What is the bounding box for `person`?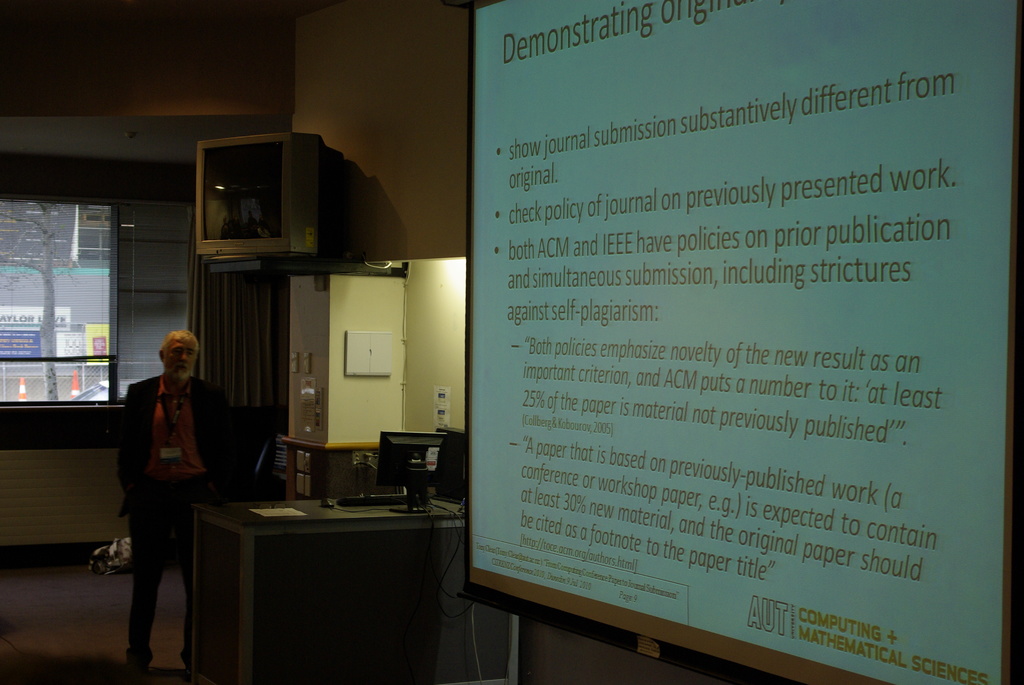
Rect(108, 310, 217, 654).
